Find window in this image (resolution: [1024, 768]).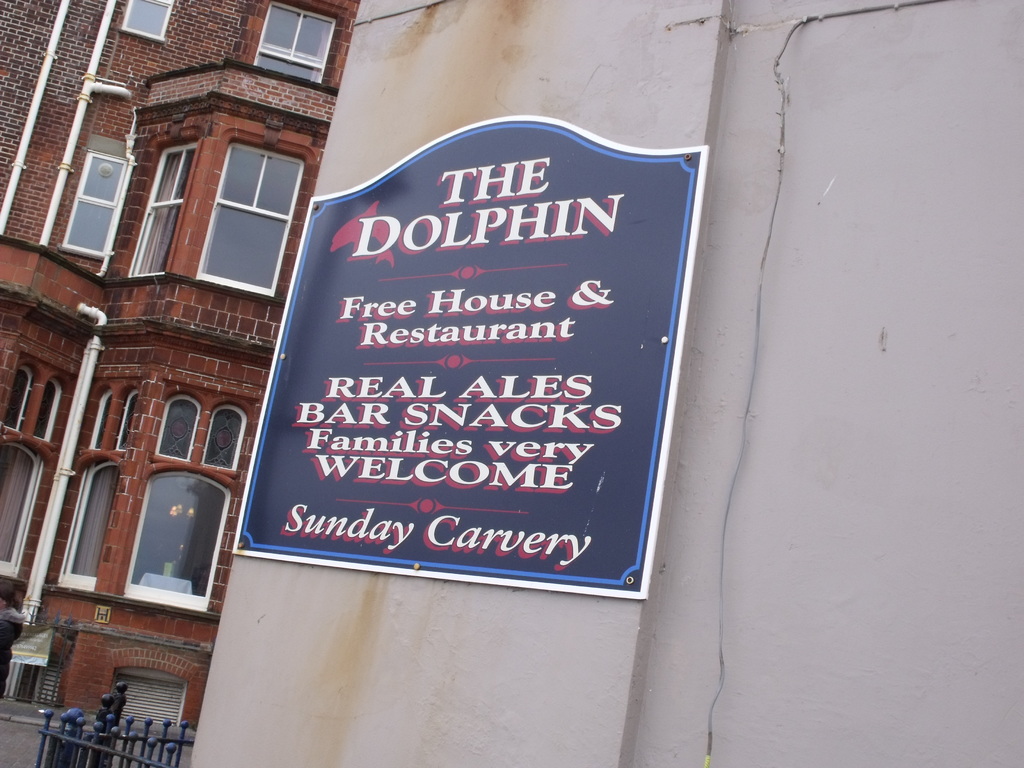
locate(118, 381, 143, 452).
